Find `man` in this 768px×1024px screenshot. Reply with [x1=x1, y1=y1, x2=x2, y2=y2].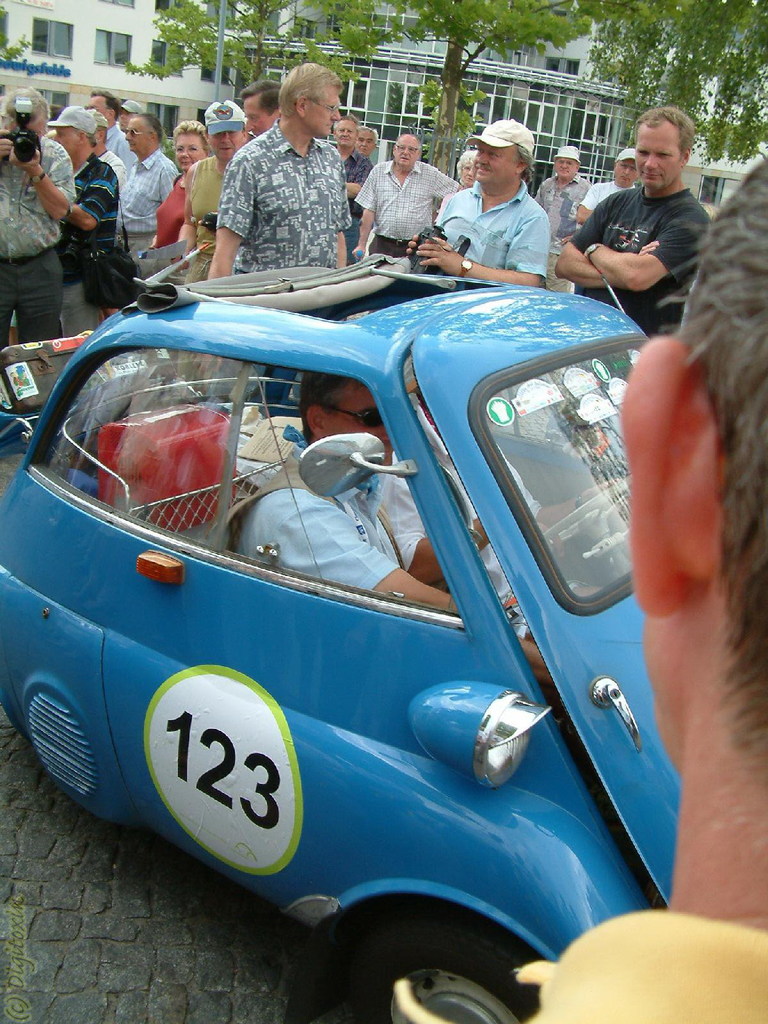
[x1=353, y1=124, x2=378, y2=159].
